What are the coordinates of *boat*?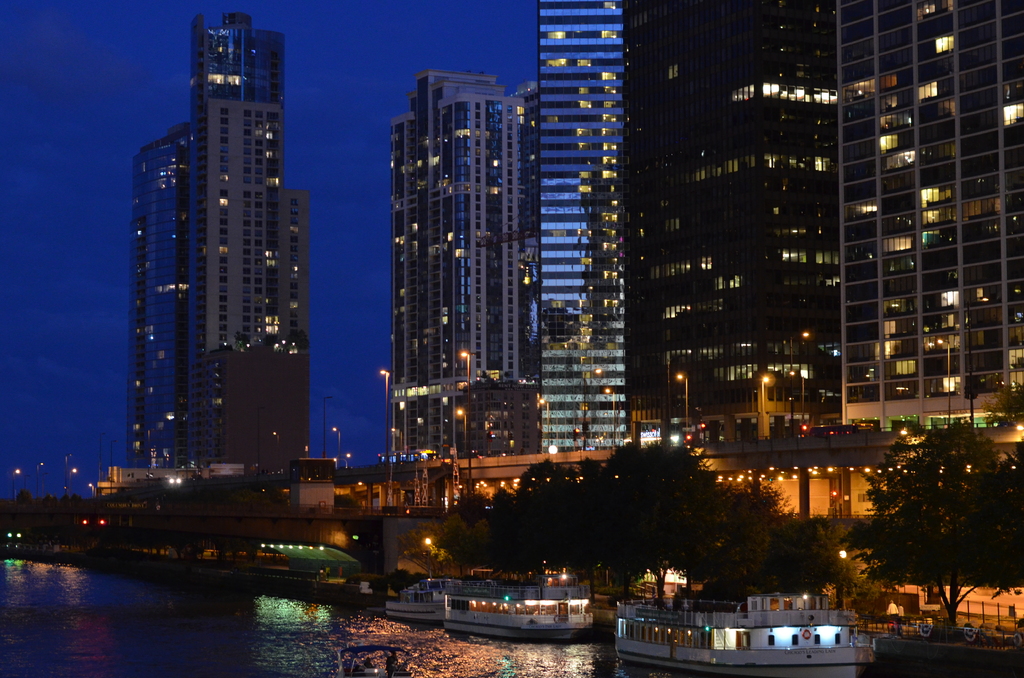
Rect(335, 642, 414, 677).
